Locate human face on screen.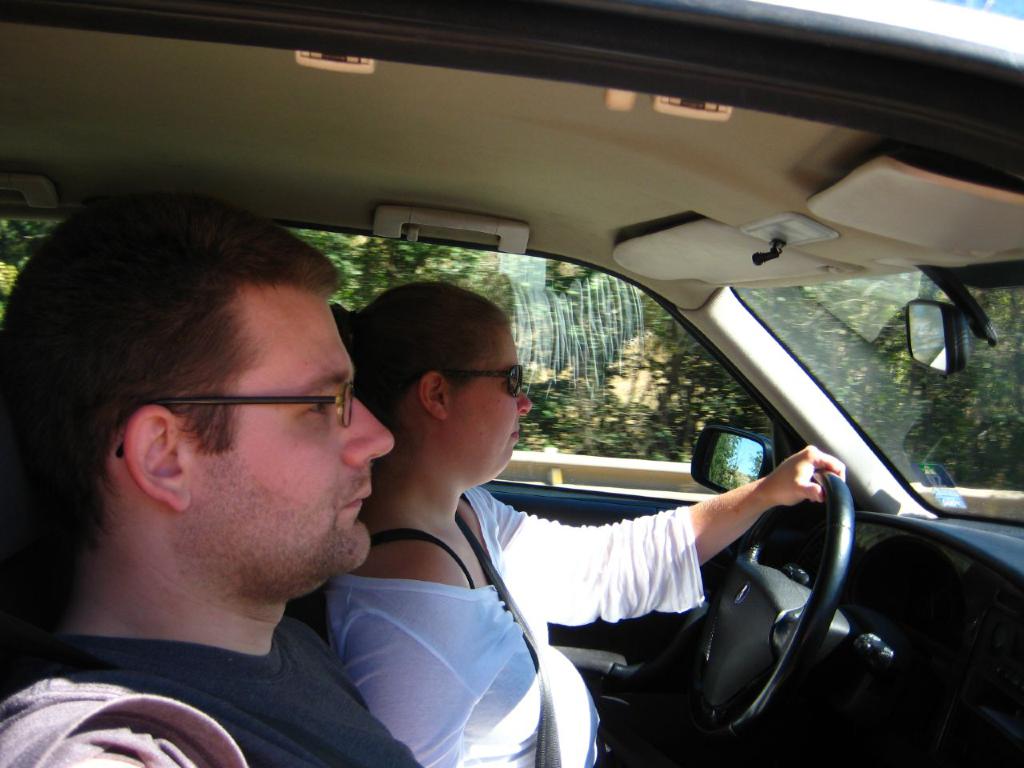
On screen at BBox(445, 322, 535, 487).
